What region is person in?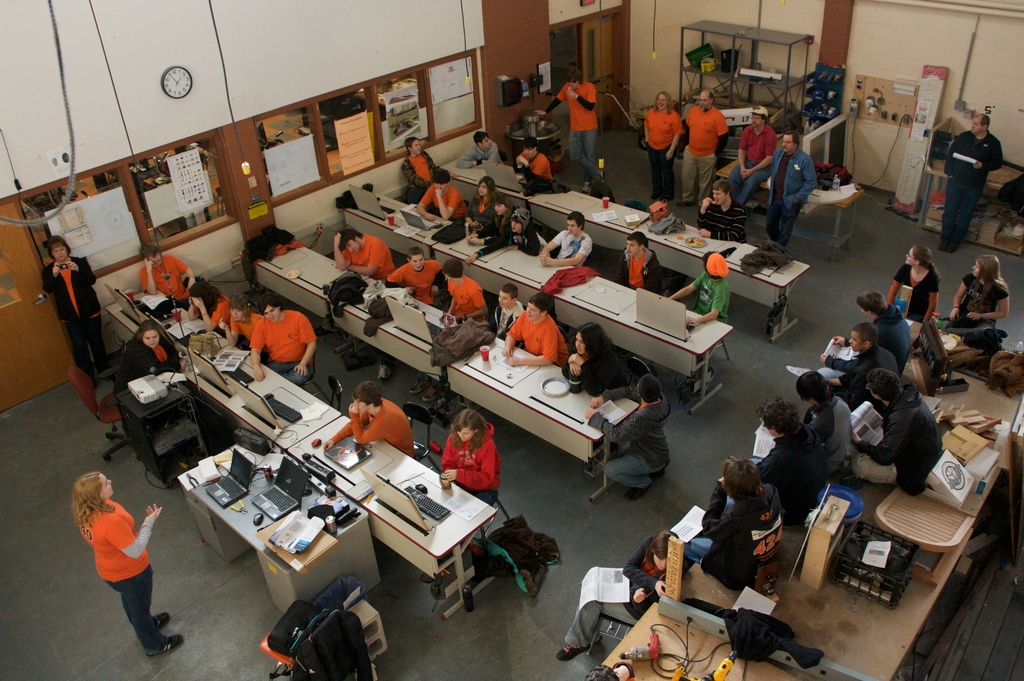
locate(736, 104, 775, 206).
